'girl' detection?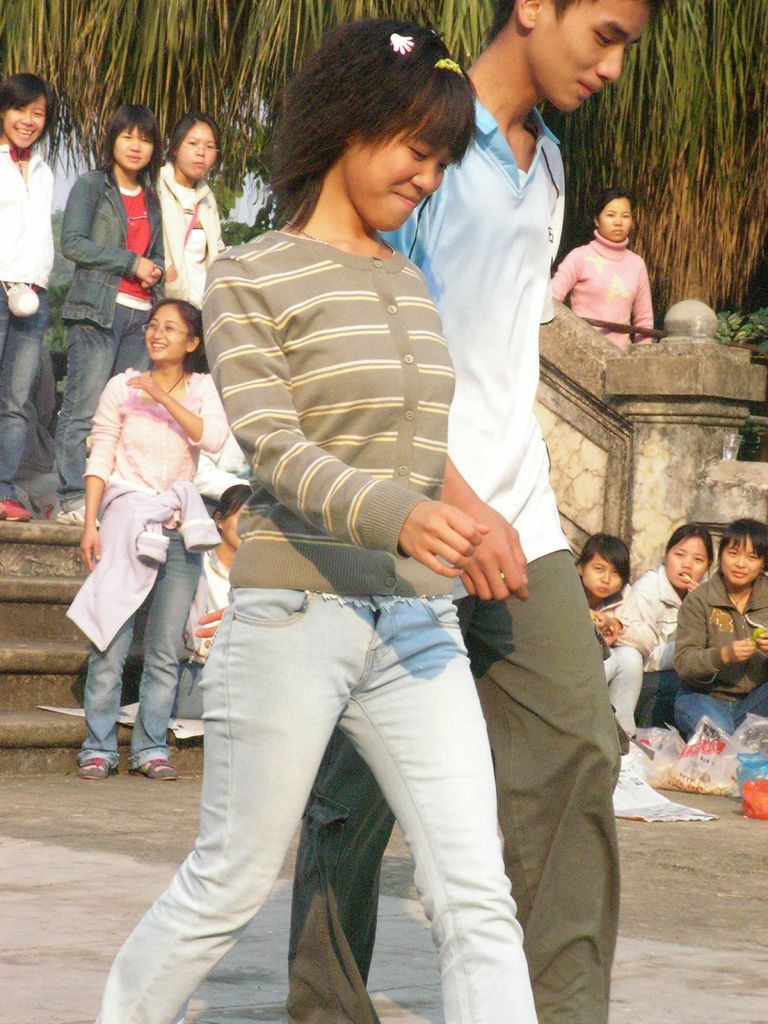
552/186/655/351
